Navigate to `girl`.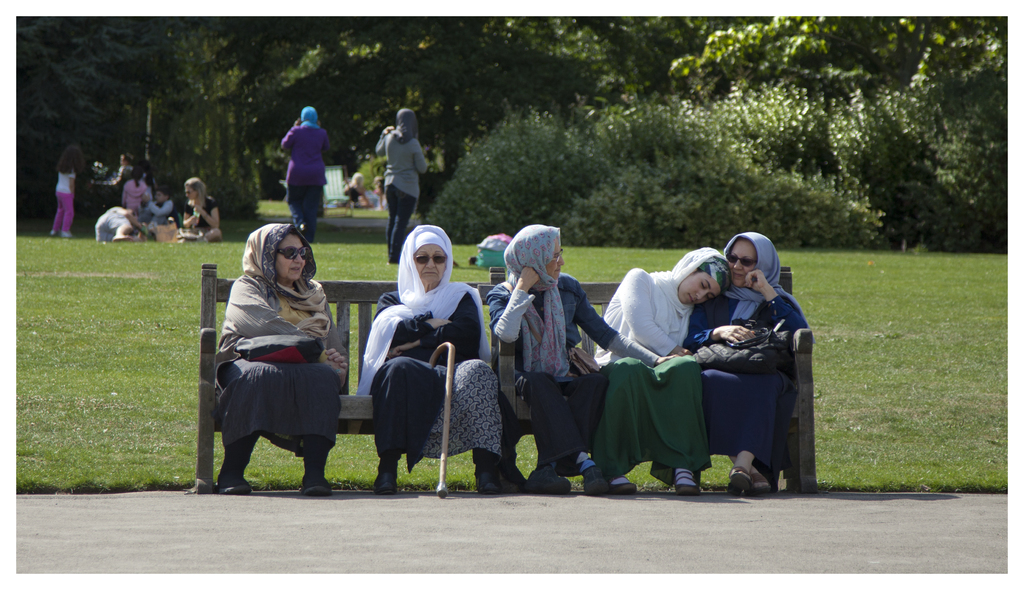
Navigation target: [52, 145, 85, 239].
